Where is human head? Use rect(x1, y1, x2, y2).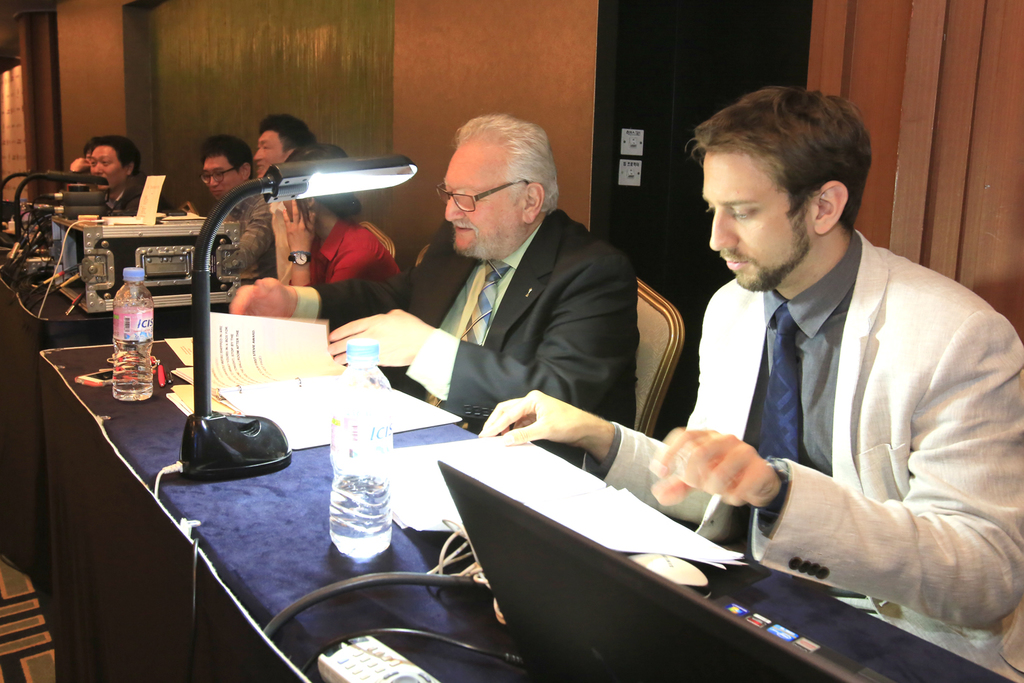
rect(89, 136, 140, 193).
